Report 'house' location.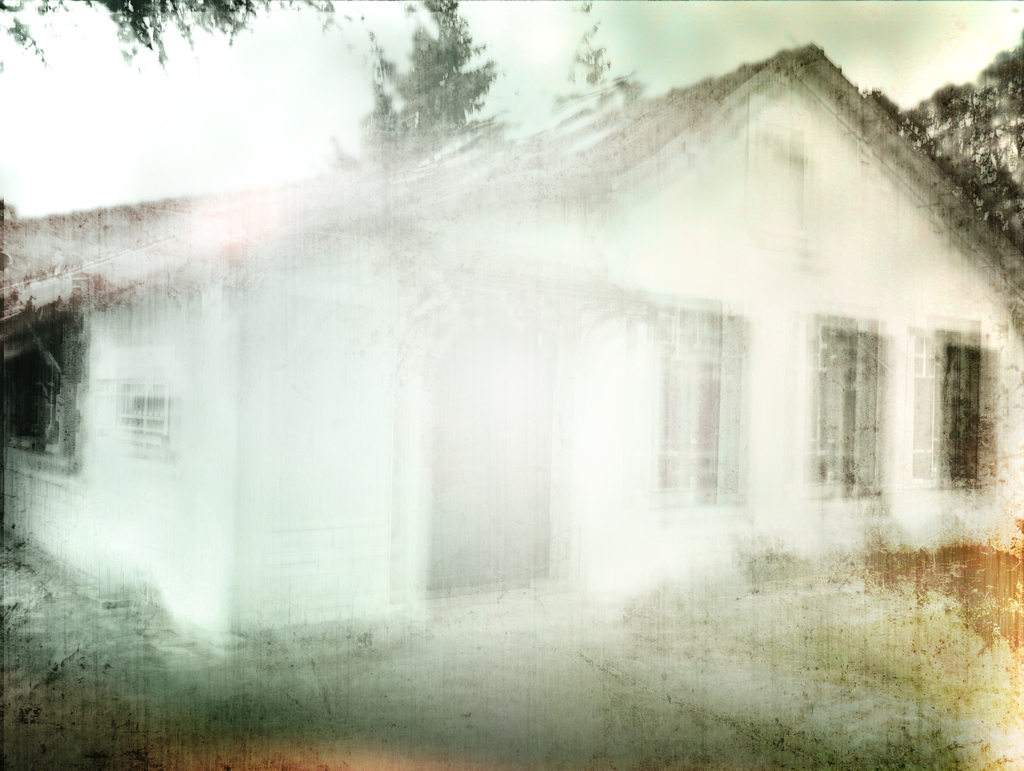
Report: locate(326, 40, 1015, 694).
